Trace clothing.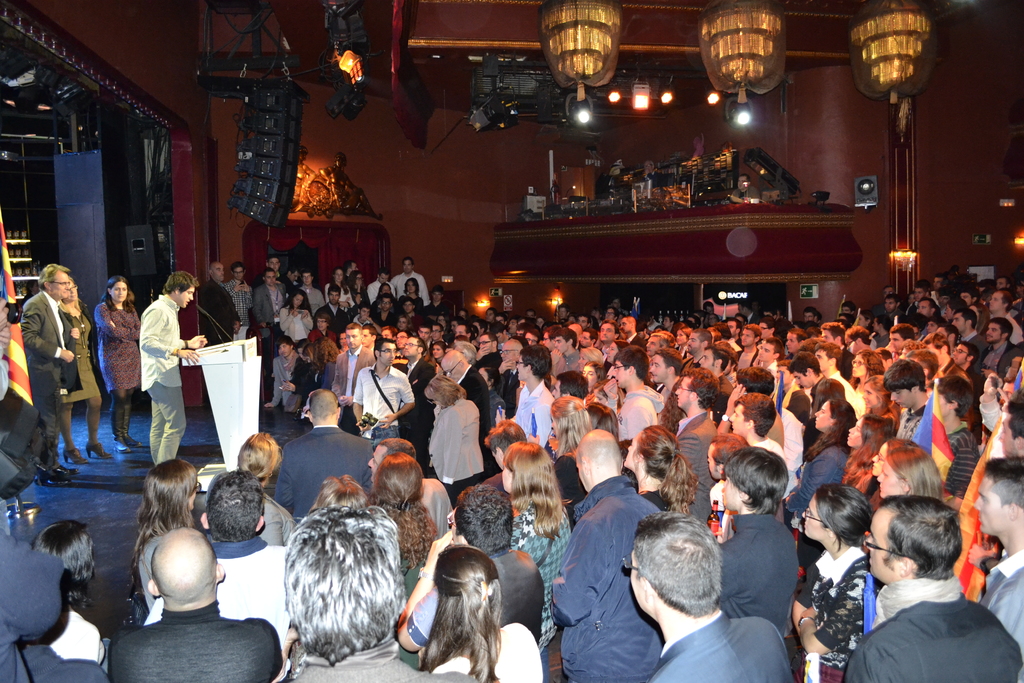
Traced to detection(847, 591, 1023, 682).
